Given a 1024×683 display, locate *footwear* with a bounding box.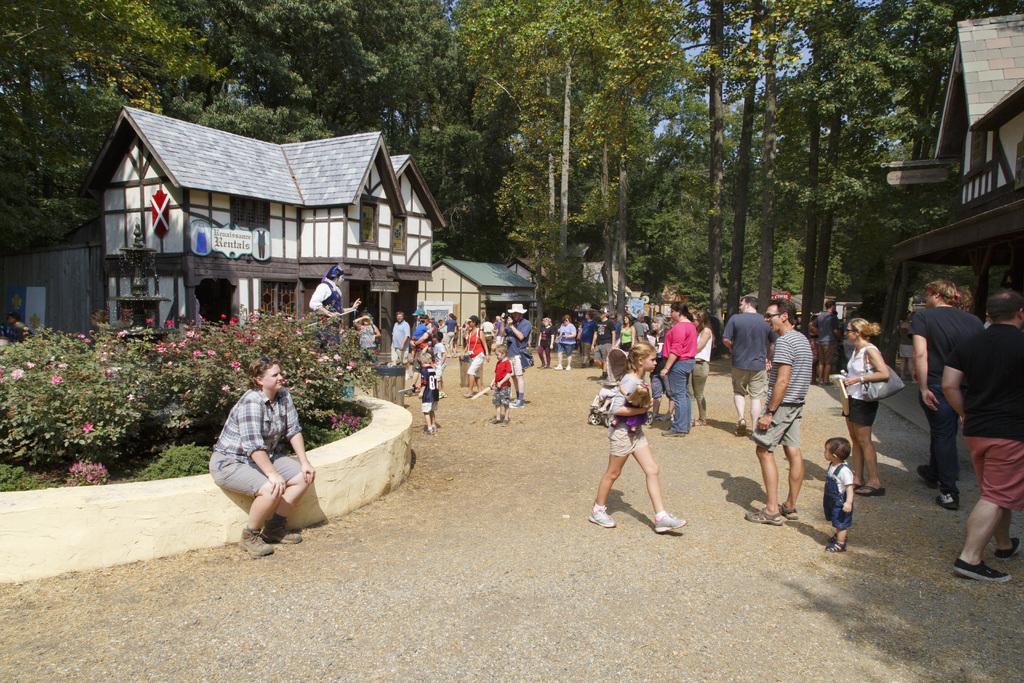
Located: region(955, 557, 1012, 582).
